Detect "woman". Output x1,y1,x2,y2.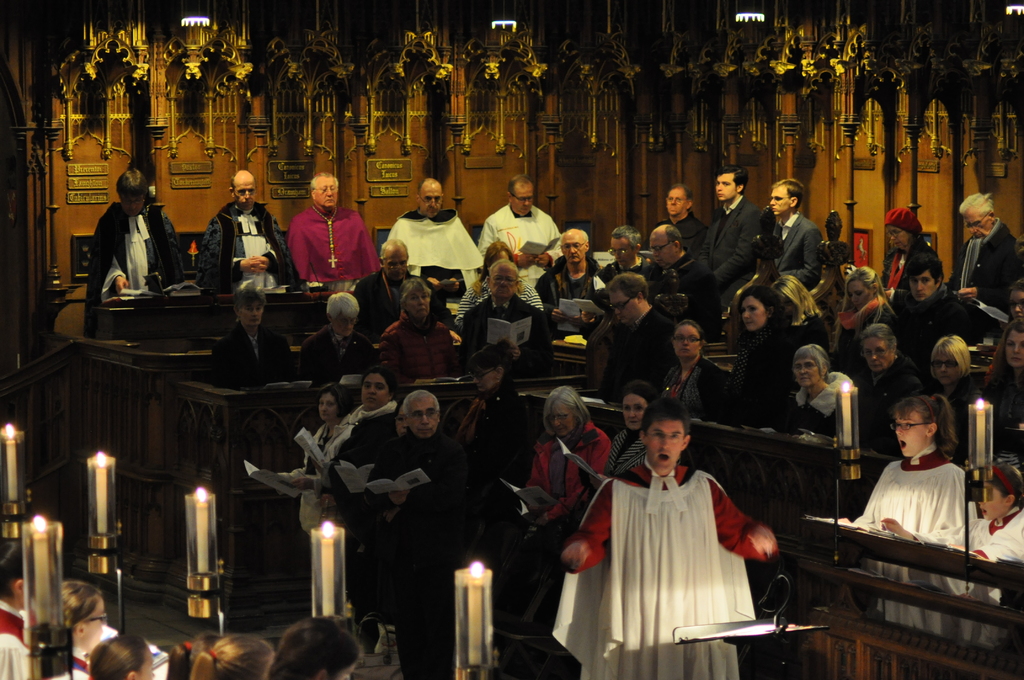
593,385,661,477.
